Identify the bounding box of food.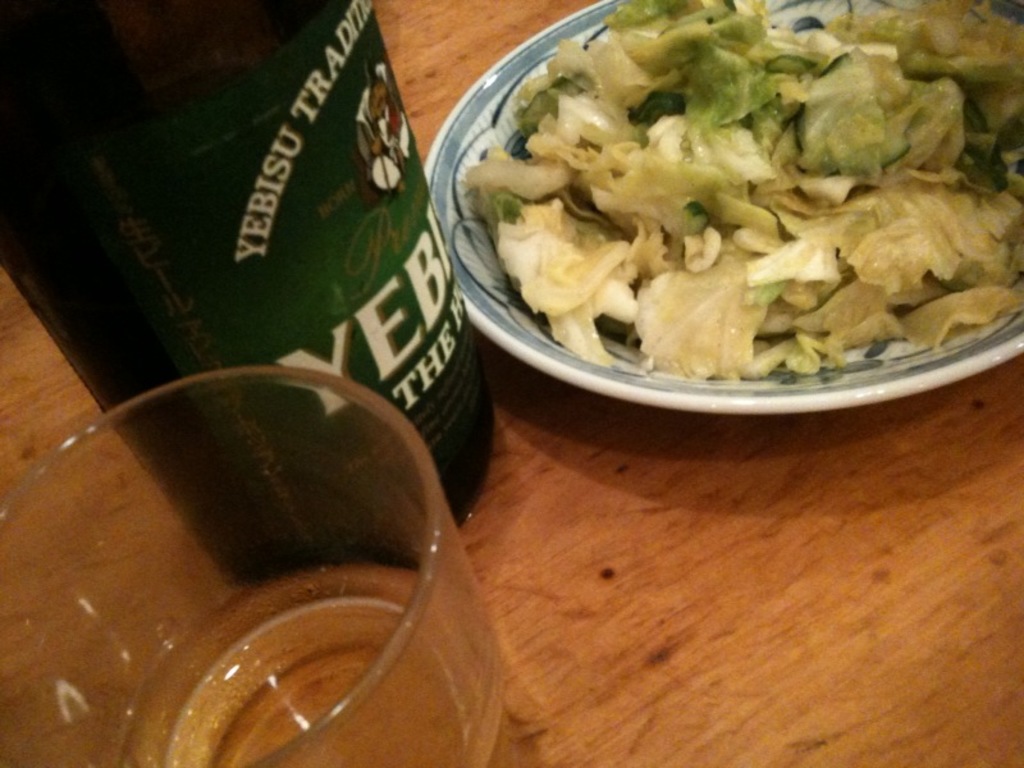
x1=499 y1=0 x2=996 y2=402.
